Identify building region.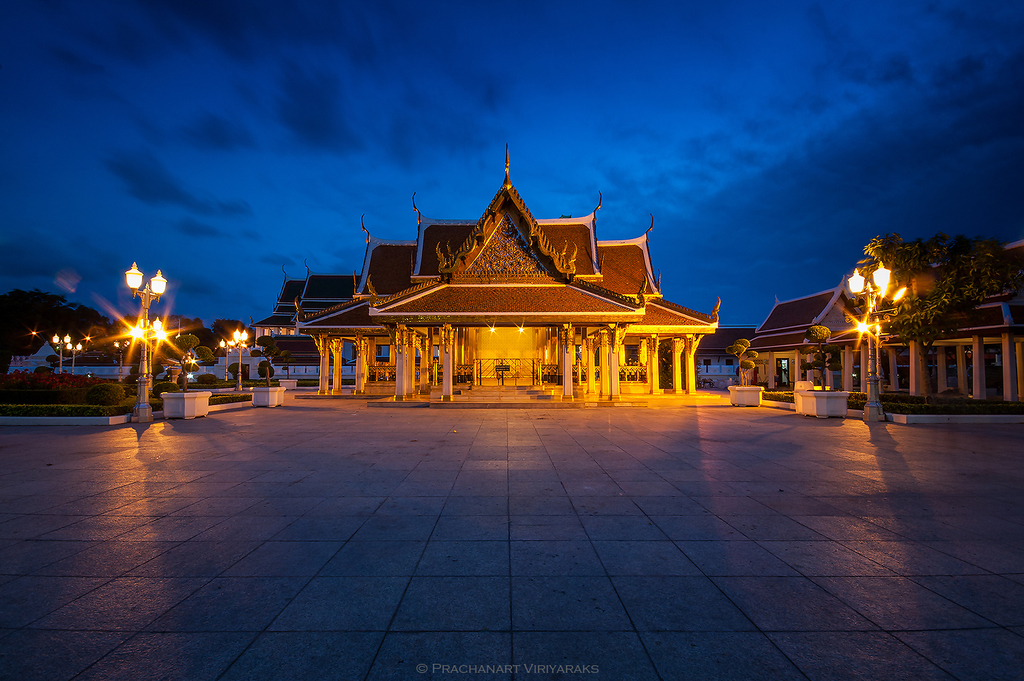
Region: 251:143:721:408.
